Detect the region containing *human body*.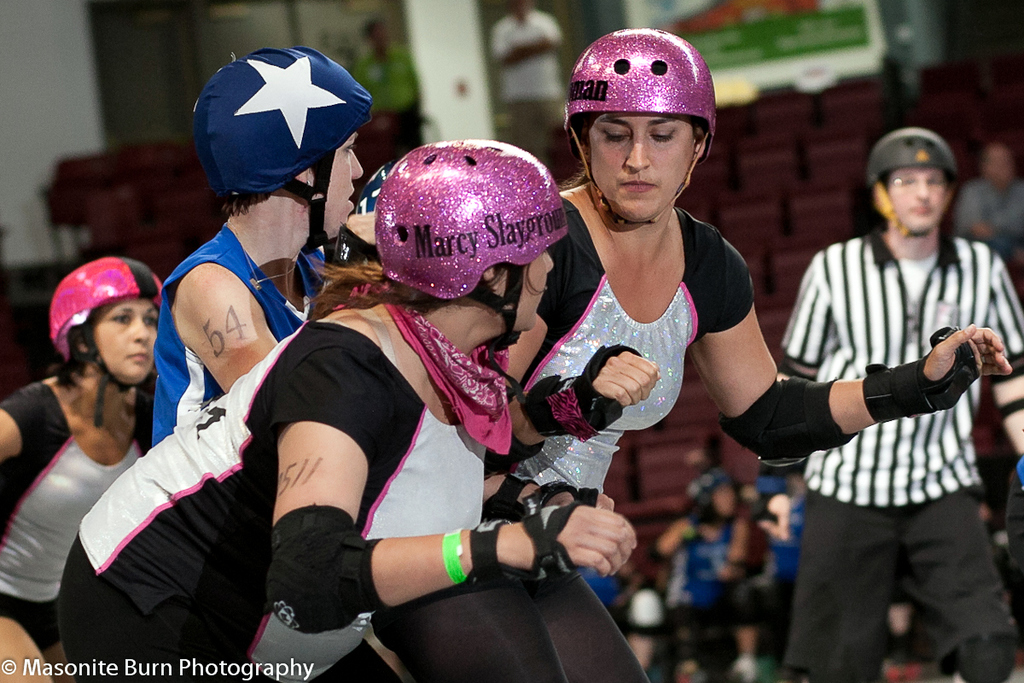
detection(150, 49, 376, 455).
